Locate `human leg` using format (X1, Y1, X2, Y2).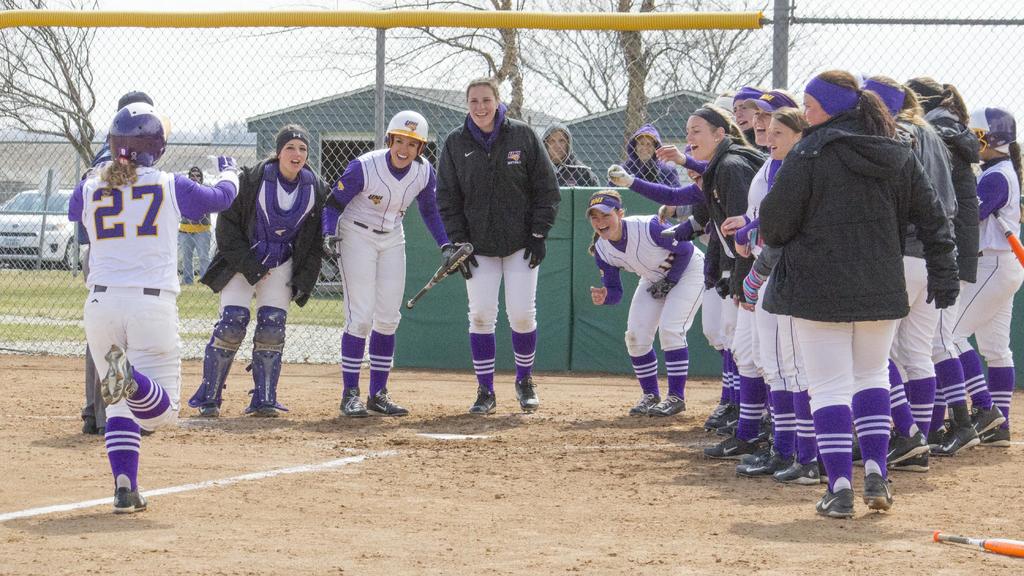
(193, 241, 252, 421).
